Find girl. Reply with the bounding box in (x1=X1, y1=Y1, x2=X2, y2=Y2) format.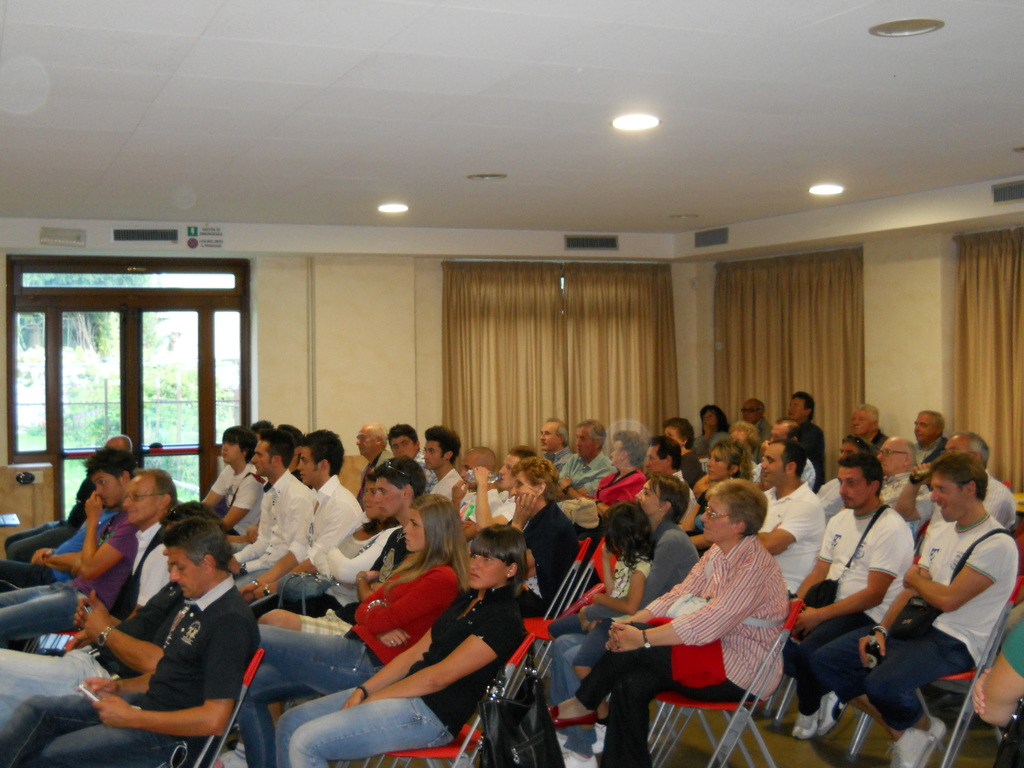
(x1=264, y1=530, x2=535, y2=767).
